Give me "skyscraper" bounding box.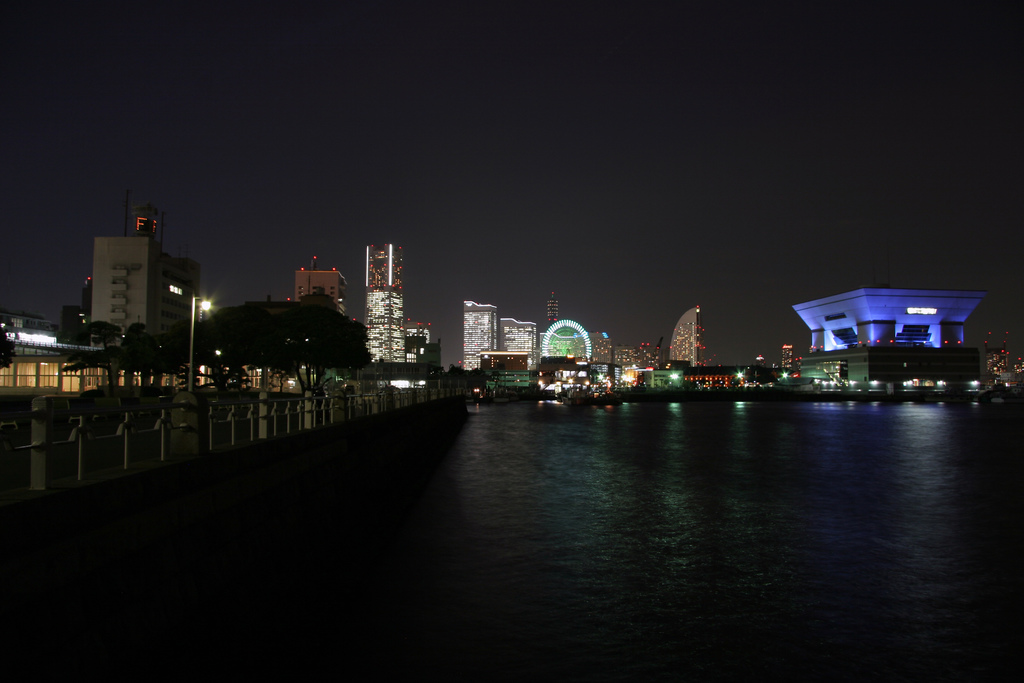
[left=283, top=248, right=340, bottom=315].
